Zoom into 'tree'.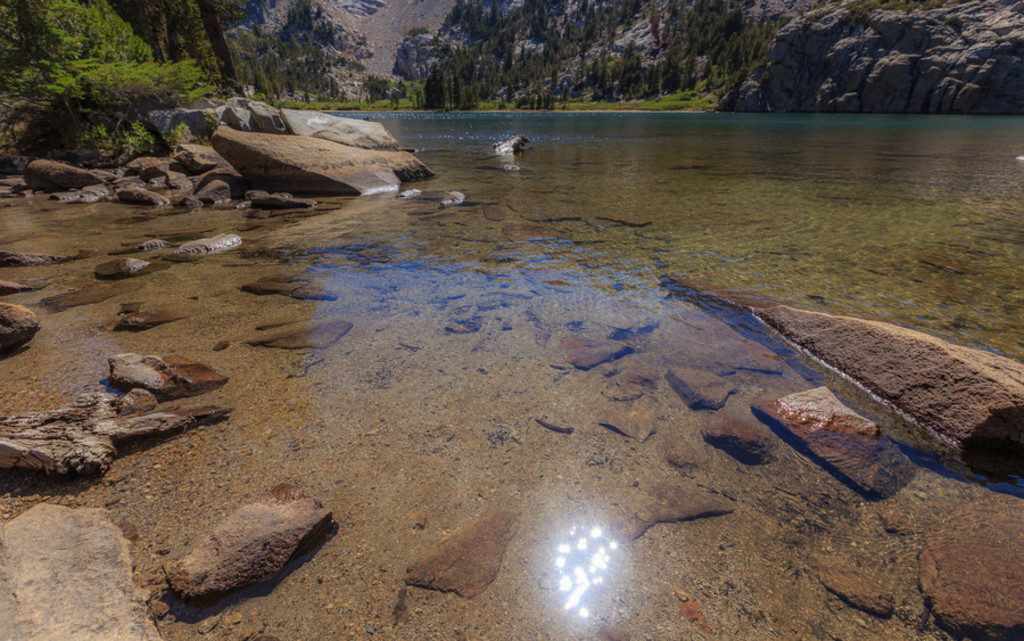
Zoom target: 423 68 445 113.
